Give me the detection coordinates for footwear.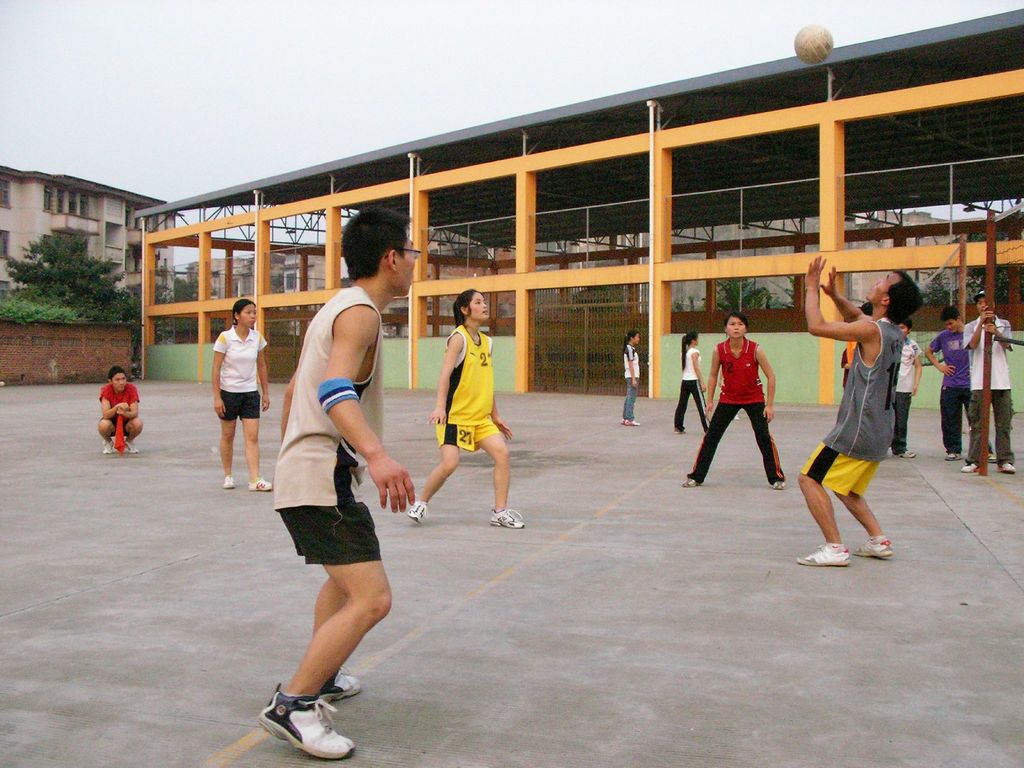
locate(249, 477, 275, 492).
